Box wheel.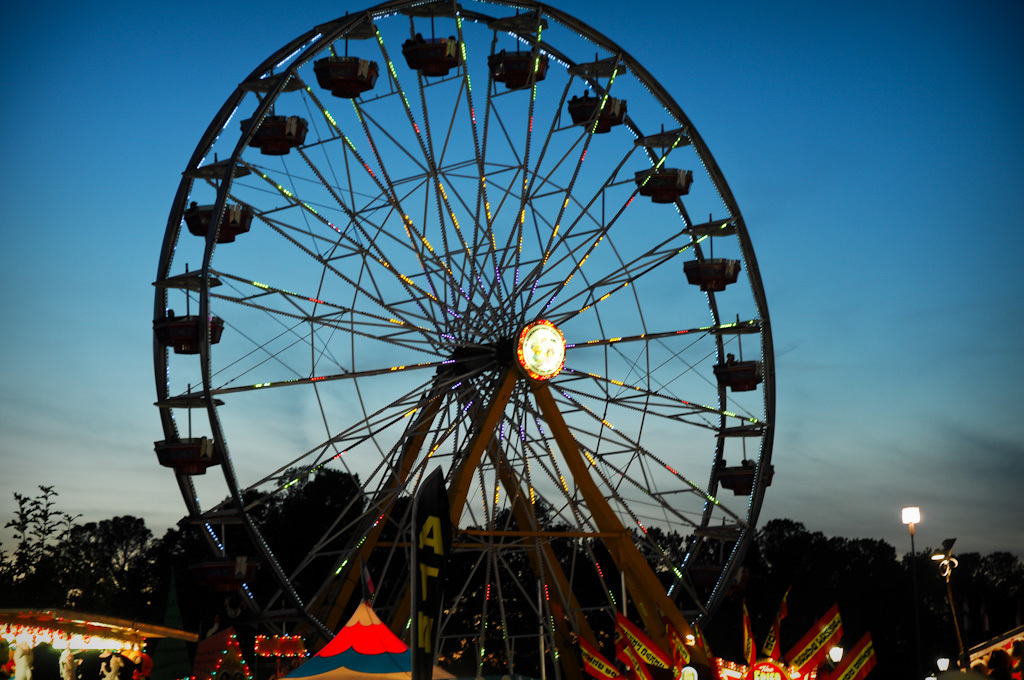
bbox=[148, 6, 797, 650].
